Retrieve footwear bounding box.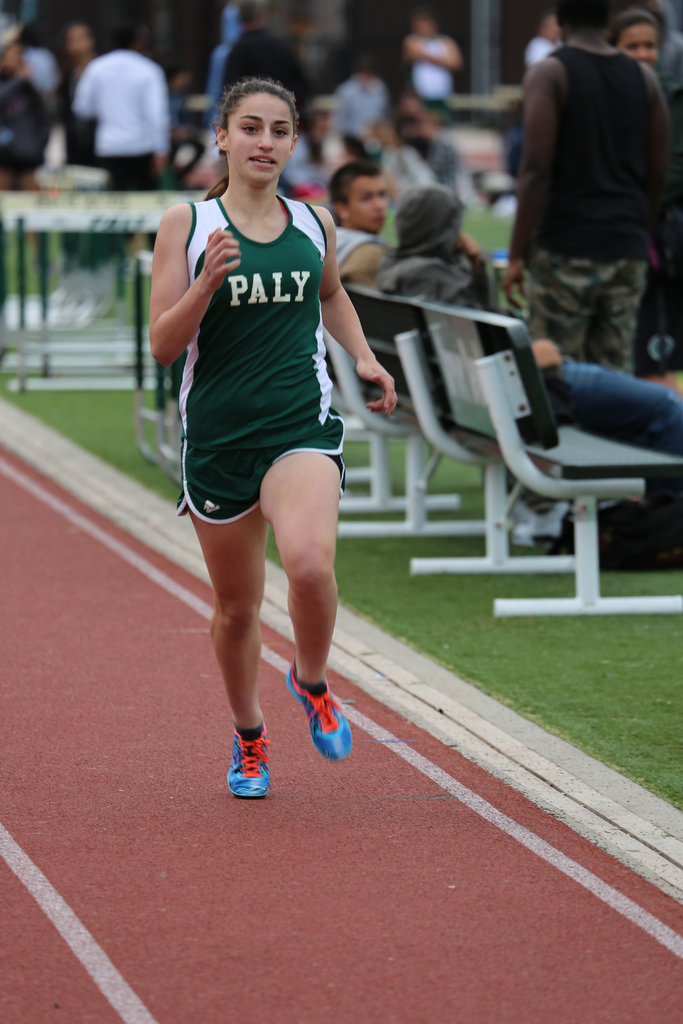
Bounding box: x1=281, y1=657, x2=353, y2=762.
